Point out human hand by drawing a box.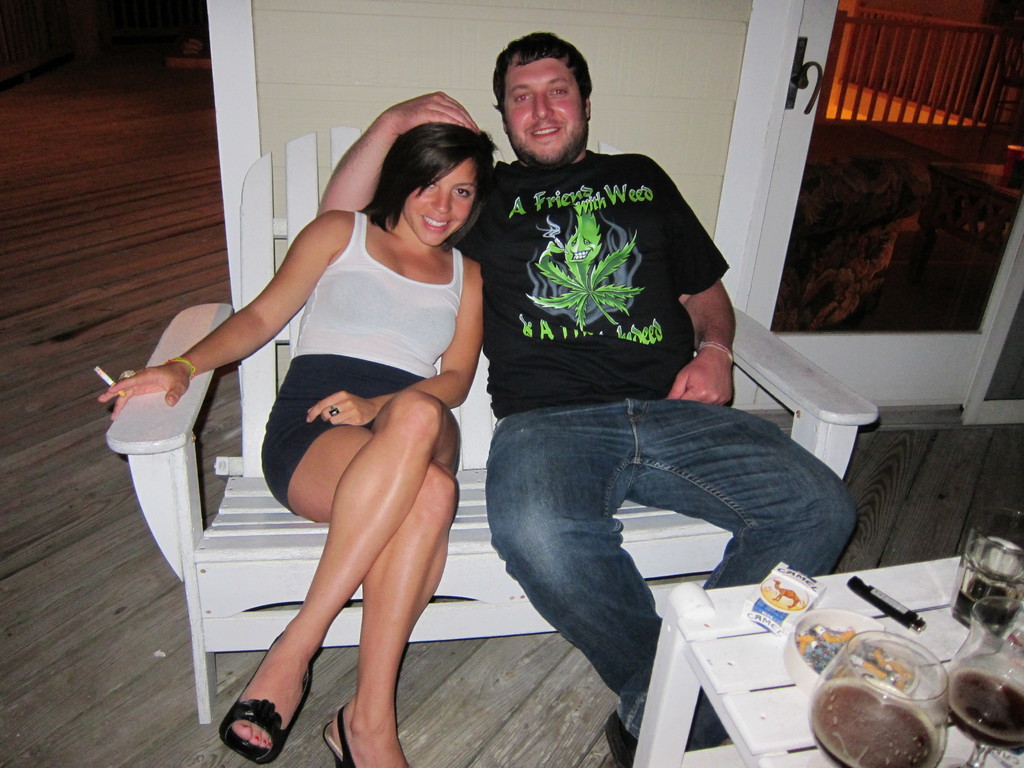
[99, 346, 189, 428].
